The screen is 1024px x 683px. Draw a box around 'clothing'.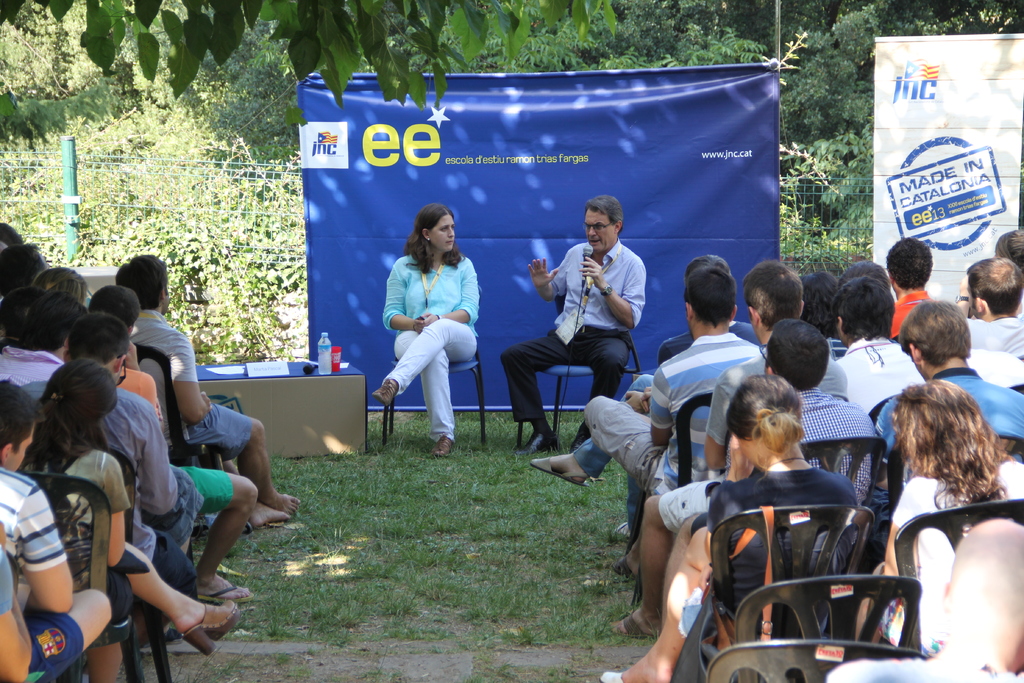
bbox=[0, 338, 68, 395].
